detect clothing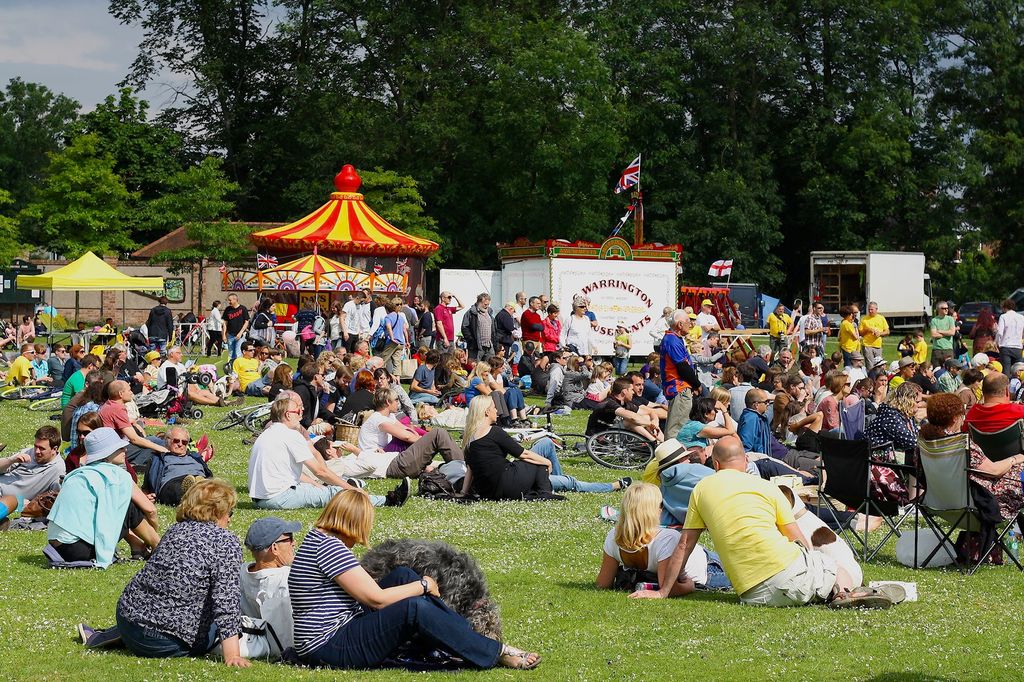
bbox(243, 562, 292, 641)
